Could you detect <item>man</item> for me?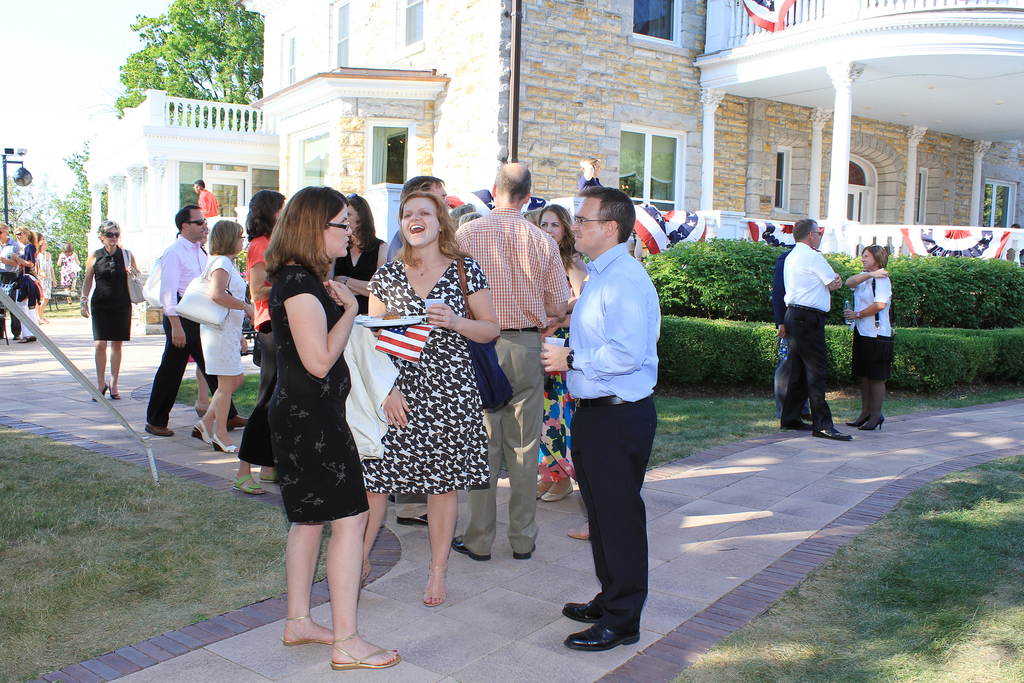
Detection result: [x1=194, y1=179, x2=219, y2=228].
